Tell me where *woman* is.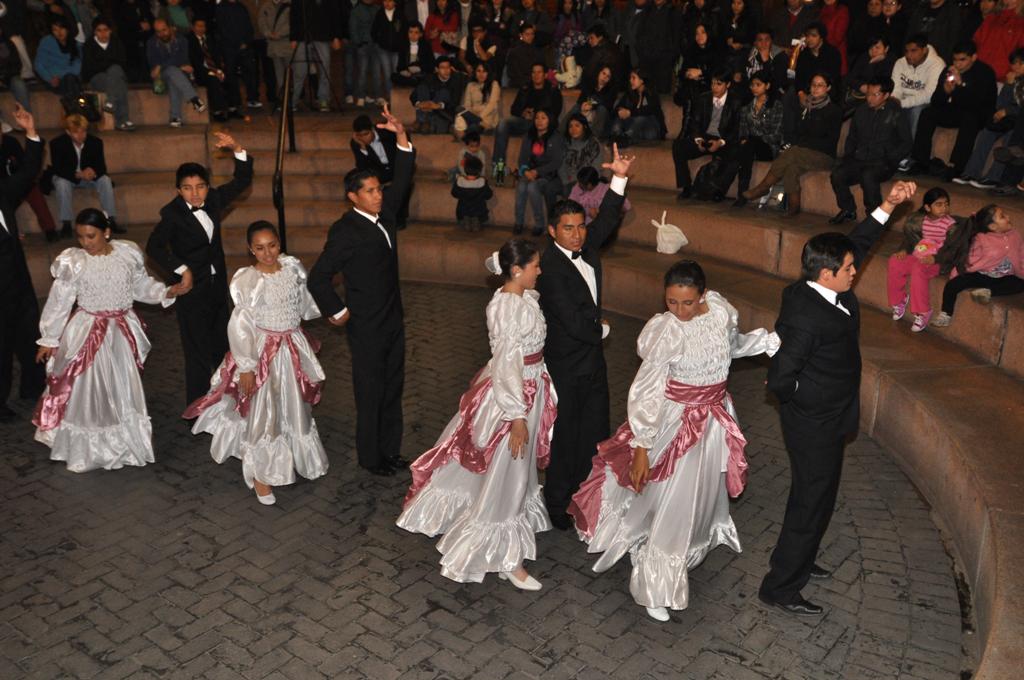
*woman* is at rect(700, 76, 784, 213).
